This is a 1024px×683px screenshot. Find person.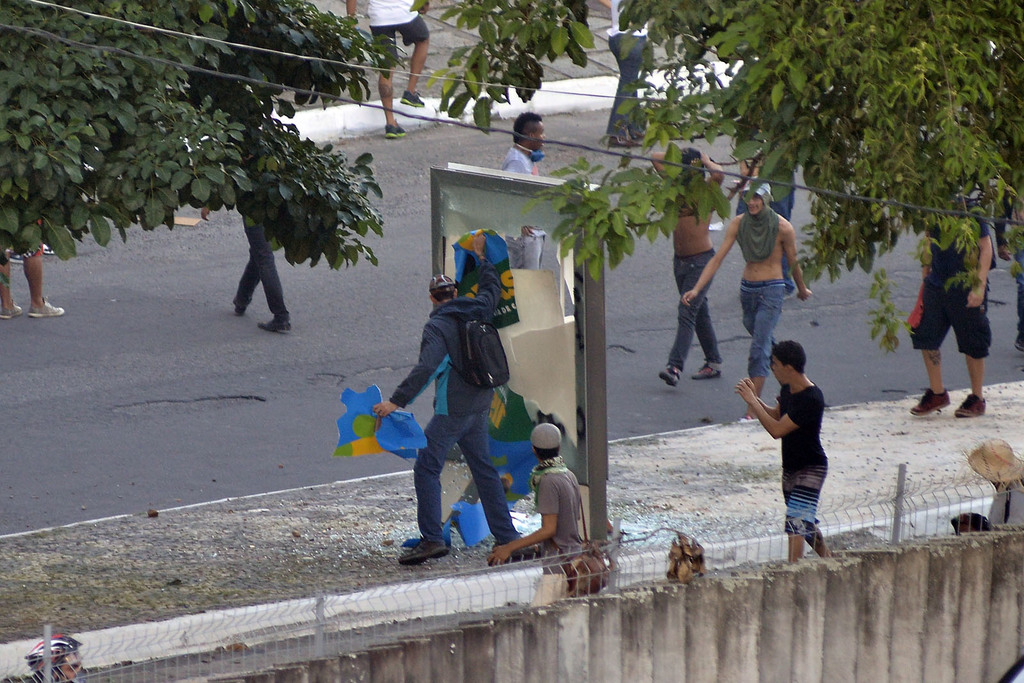
Bounding box: <box>508,108,536,173</box>.
